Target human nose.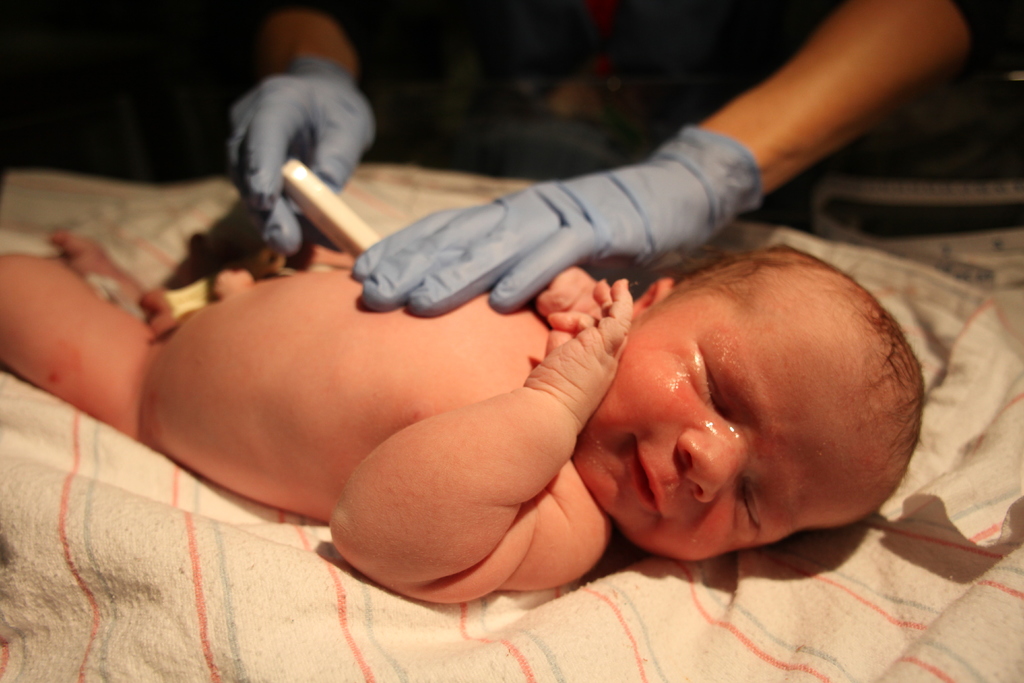
Target region: (left=676, top=427, right=755, bottom=505).
